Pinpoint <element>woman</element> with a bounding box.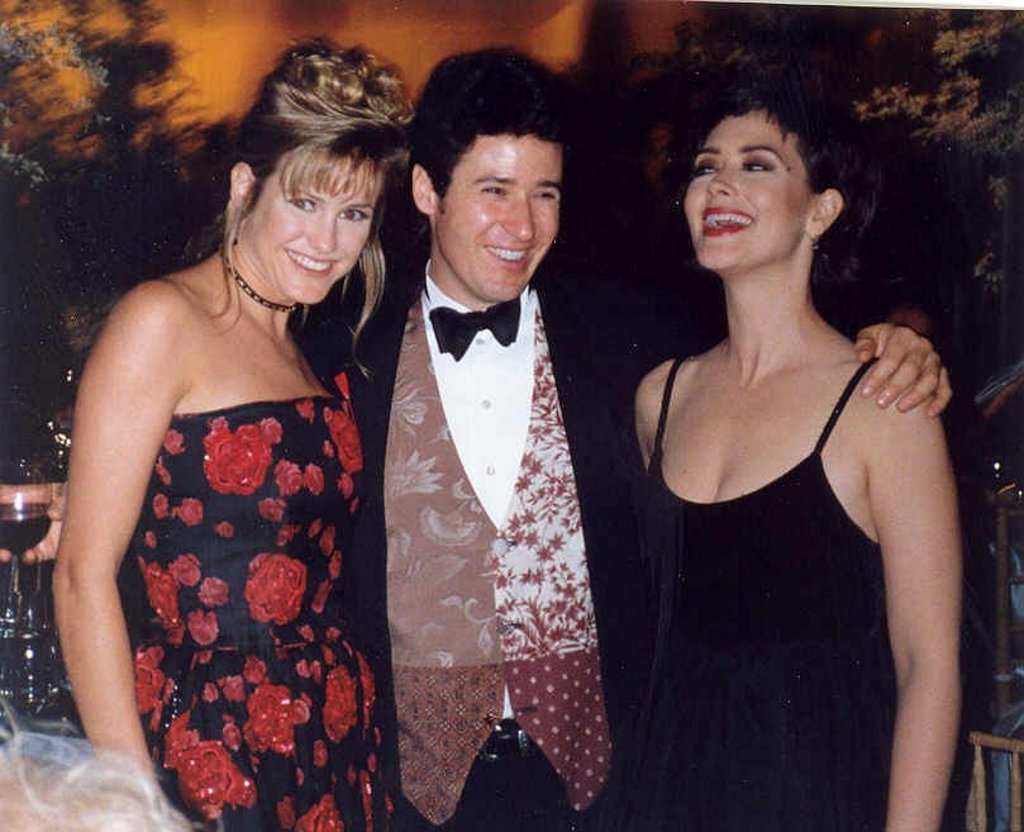
bbox(620, 84, 968, 831).
